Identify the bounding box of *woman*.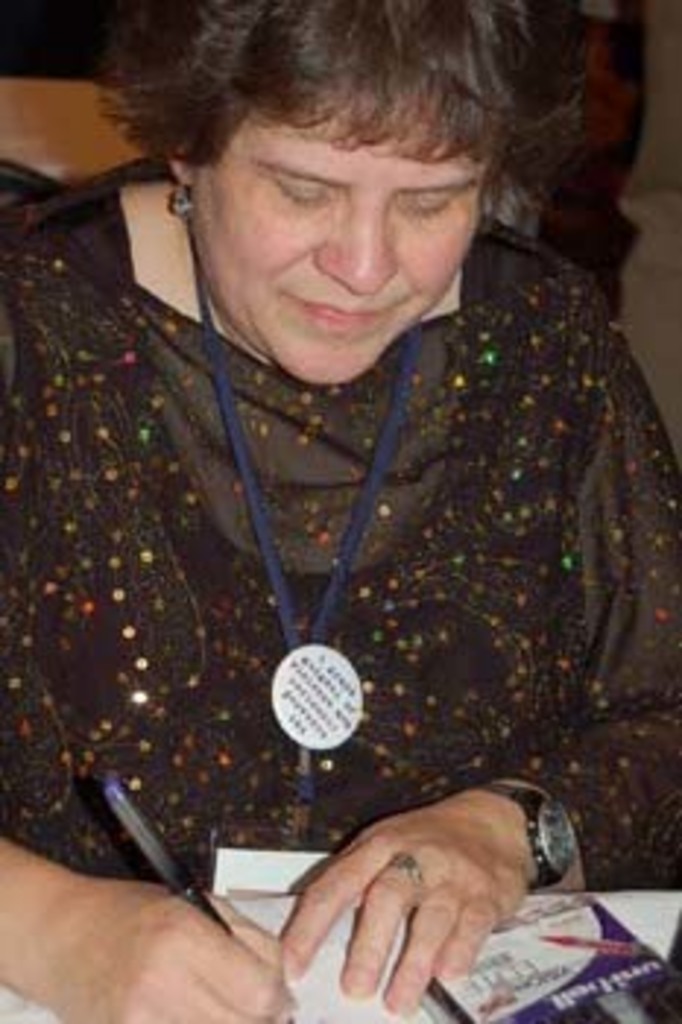
select_region(0, 0, 679, 1021).
